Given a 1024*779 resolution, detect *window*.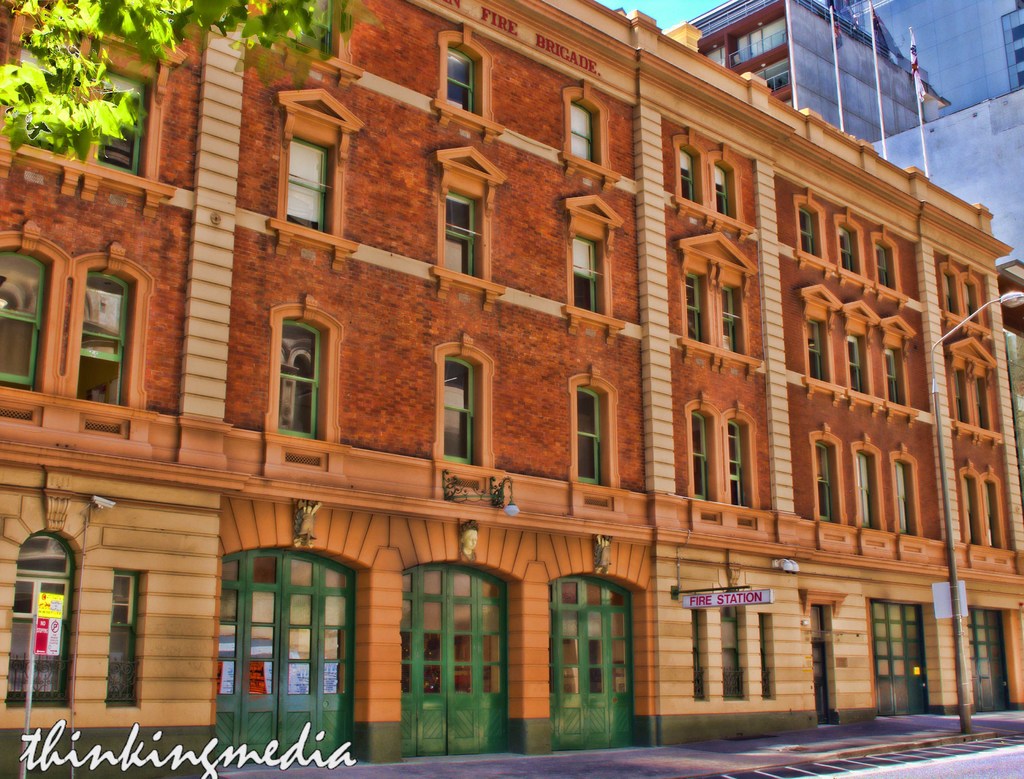
rect(841, 228, 854, 268).
